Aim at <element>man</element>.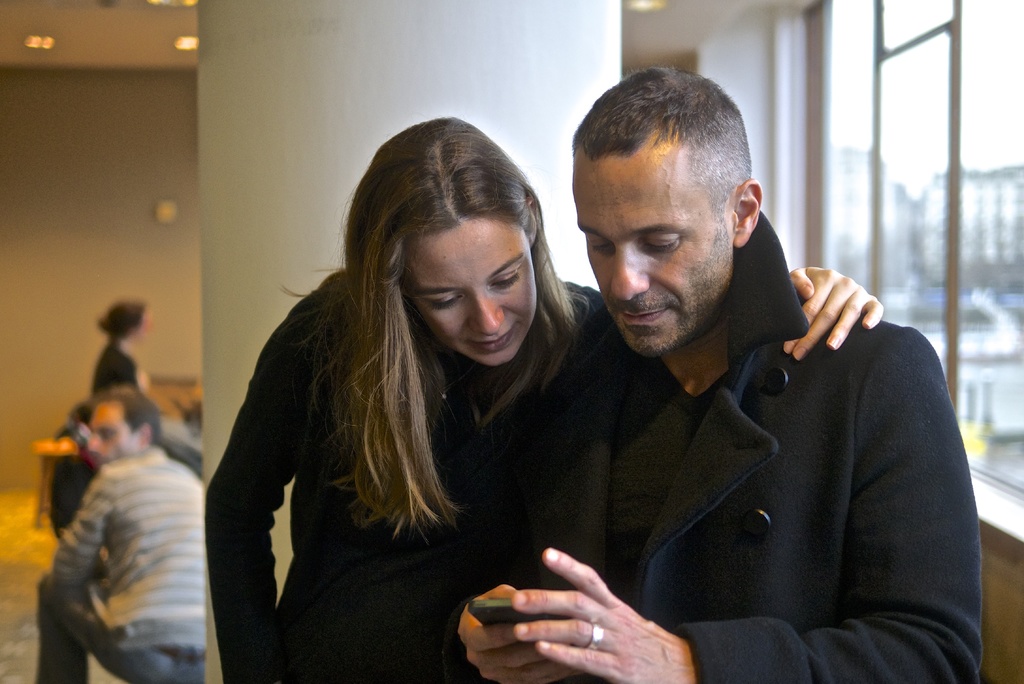
Aimed at (left=456, top=78, right=984, bottom=683).
